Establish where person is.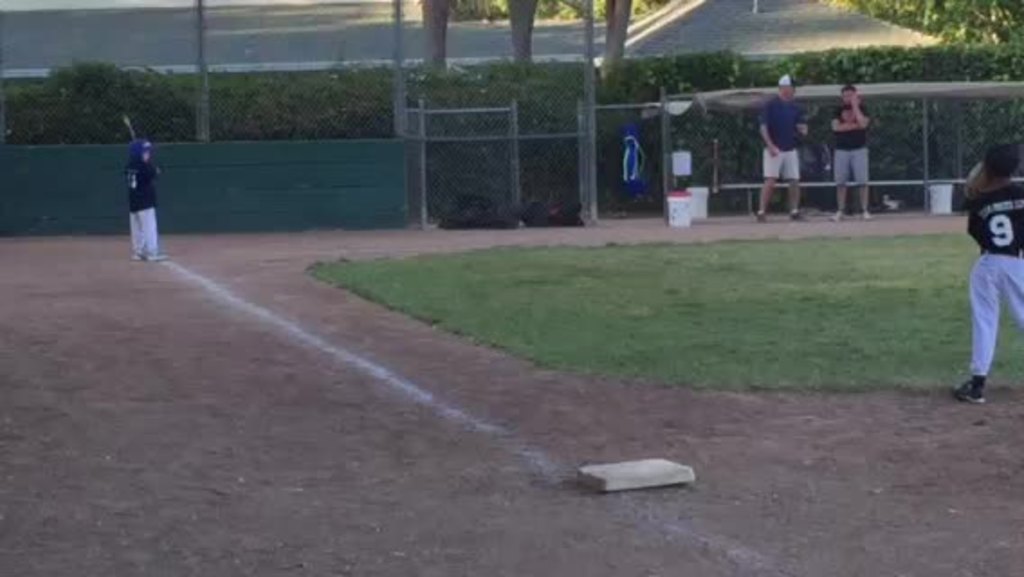
Established at <bbox>966, 132, 1022, 400</bbox>.
